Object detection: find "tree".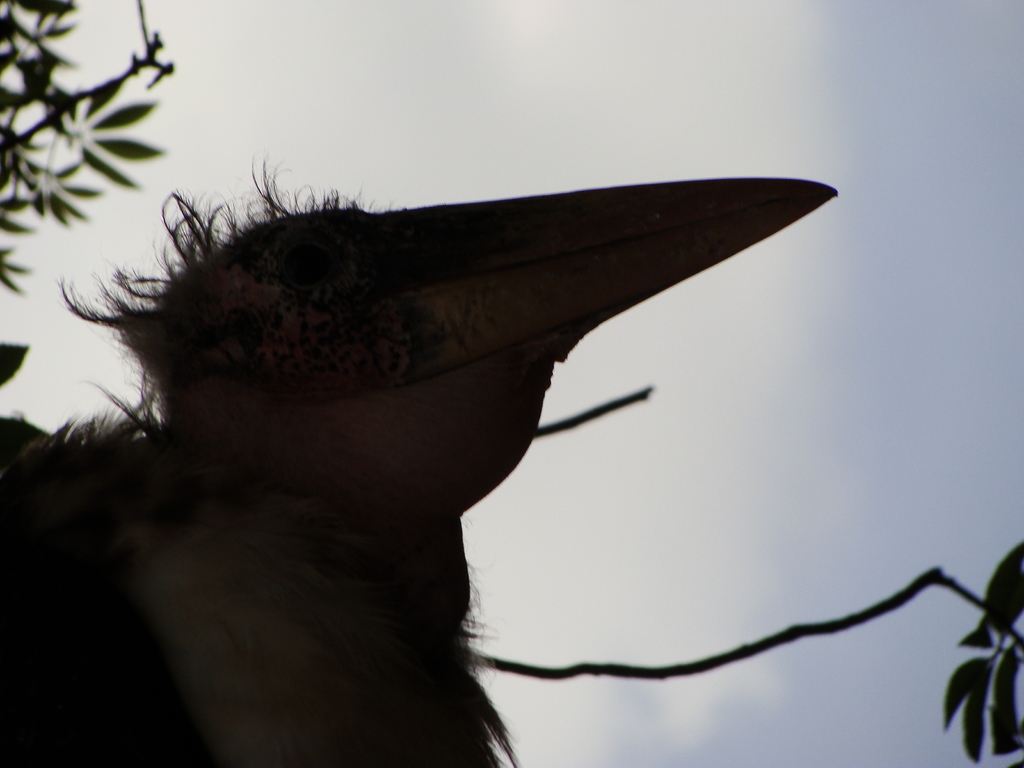
[0,0,182,291].
